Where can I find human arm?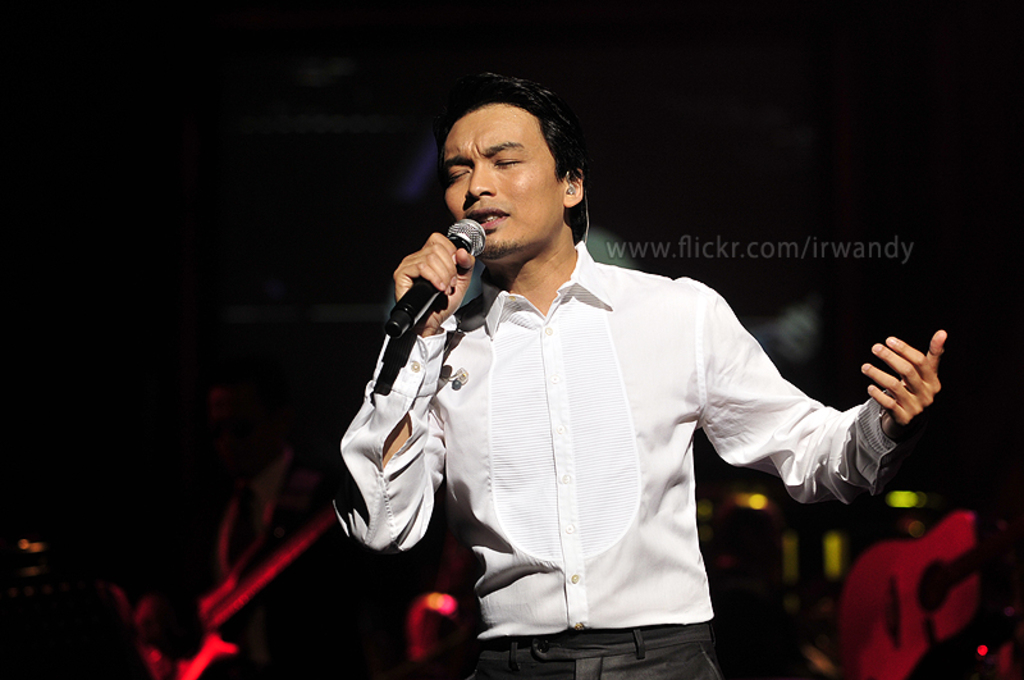
You can find it at x1=333 y1=227 x2=484 y2=555.
